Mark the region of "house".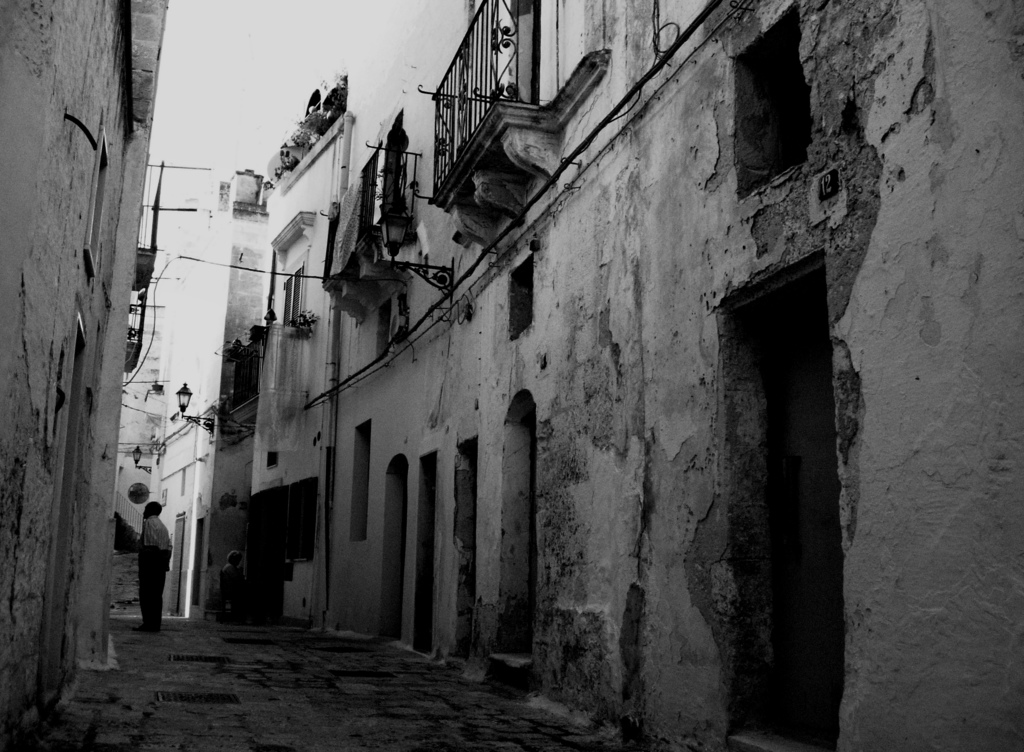
Region: detection(0, 0, 152, 739).
